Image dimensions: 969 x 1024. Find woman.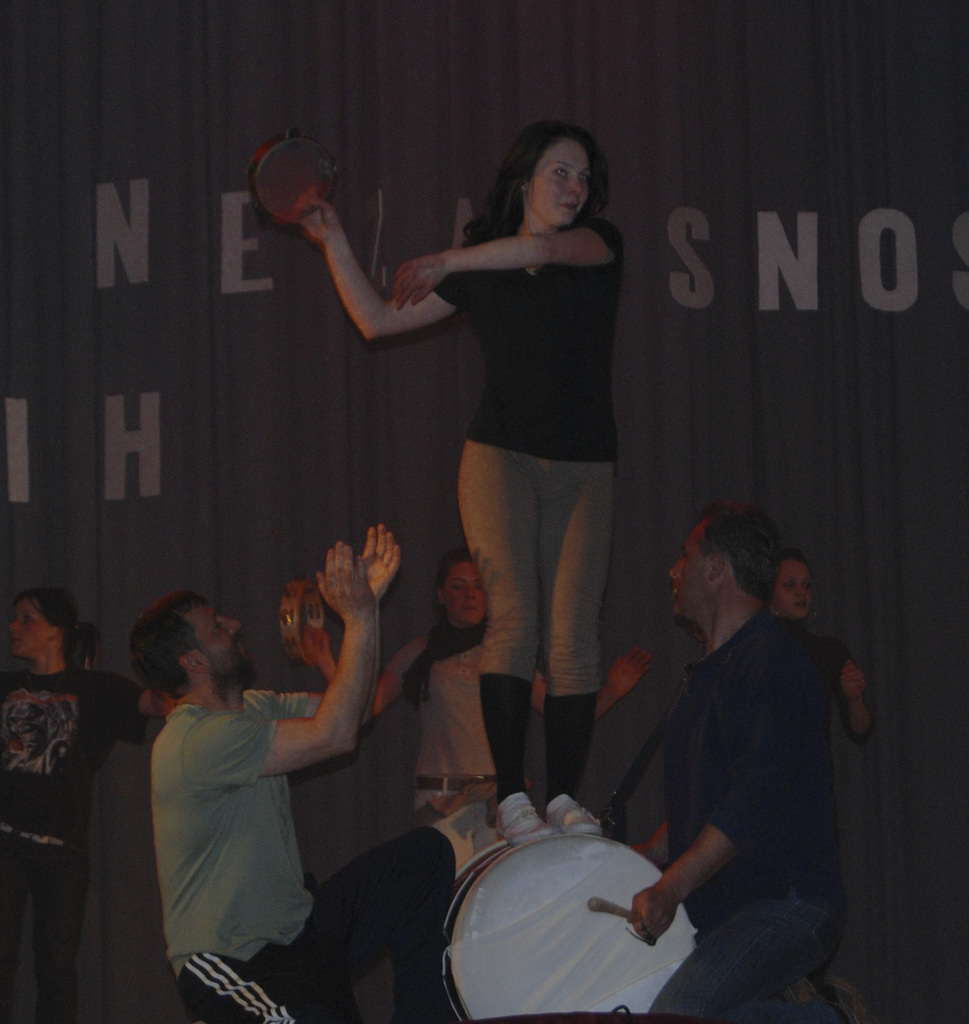
x1=376 y1=104 x2=681 y2=780.
